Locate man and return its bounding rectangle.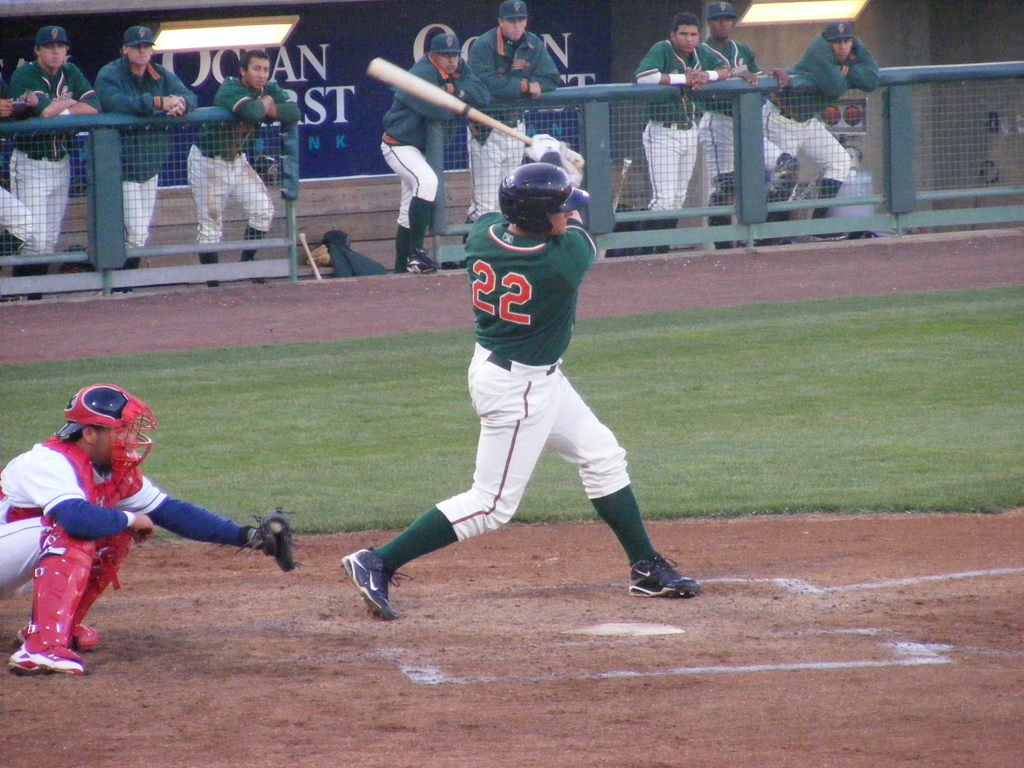
x1=0, y1=368, x2=283, y2=661.
